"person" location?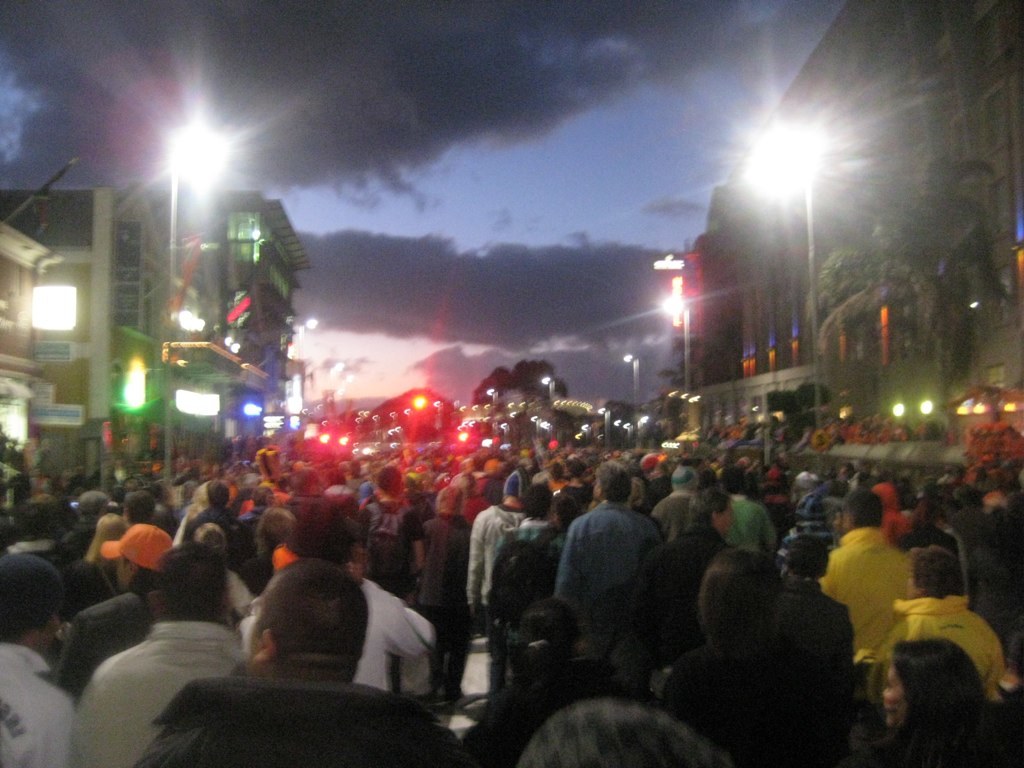
x1=661, y1=550, x2=844, y2=766
